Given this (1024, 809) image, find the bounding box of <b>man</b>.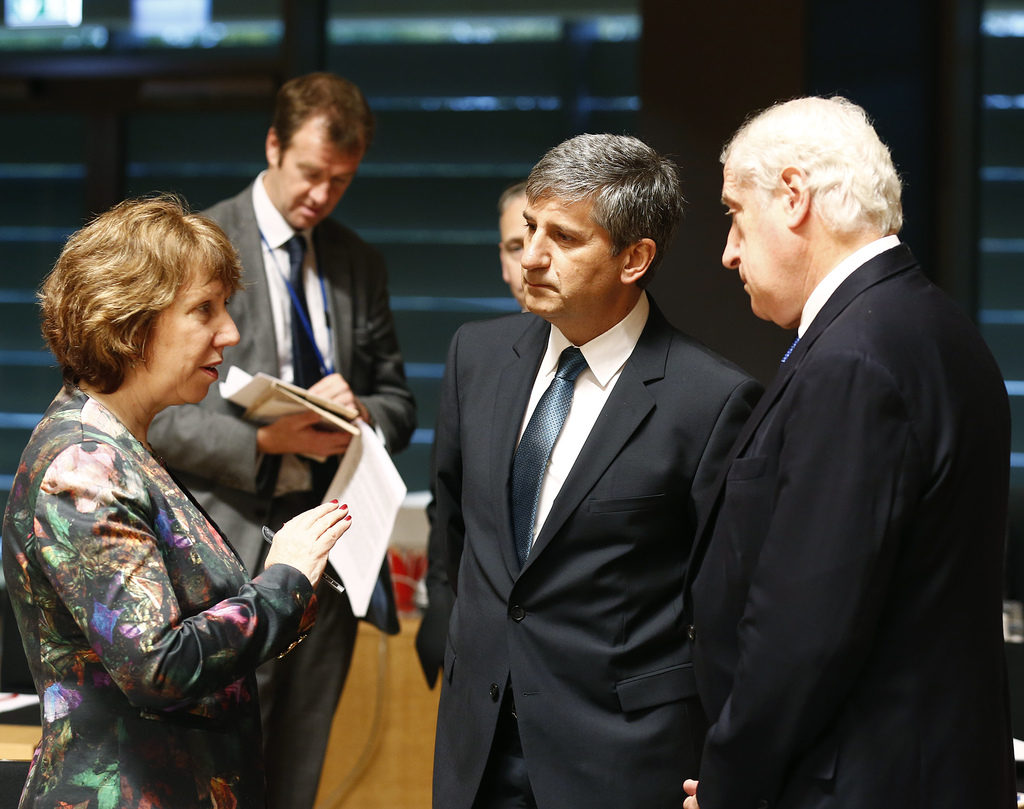
bbox=[145, 72, 419, 808].
